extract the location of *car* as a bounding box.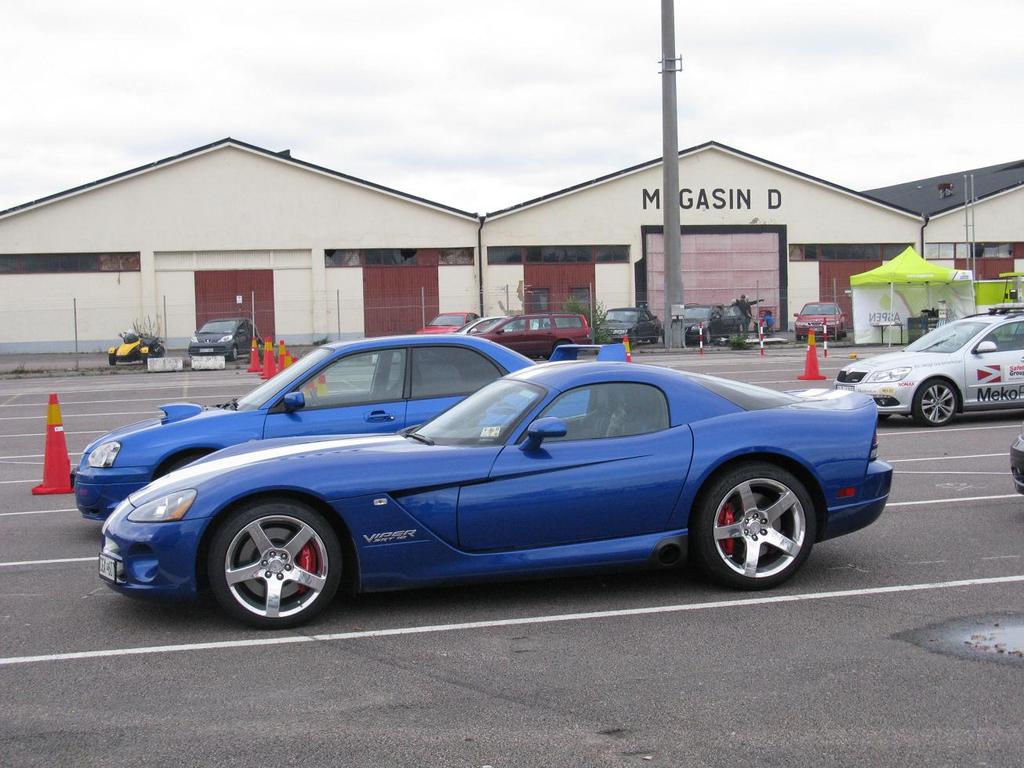
599/306/660/346.
